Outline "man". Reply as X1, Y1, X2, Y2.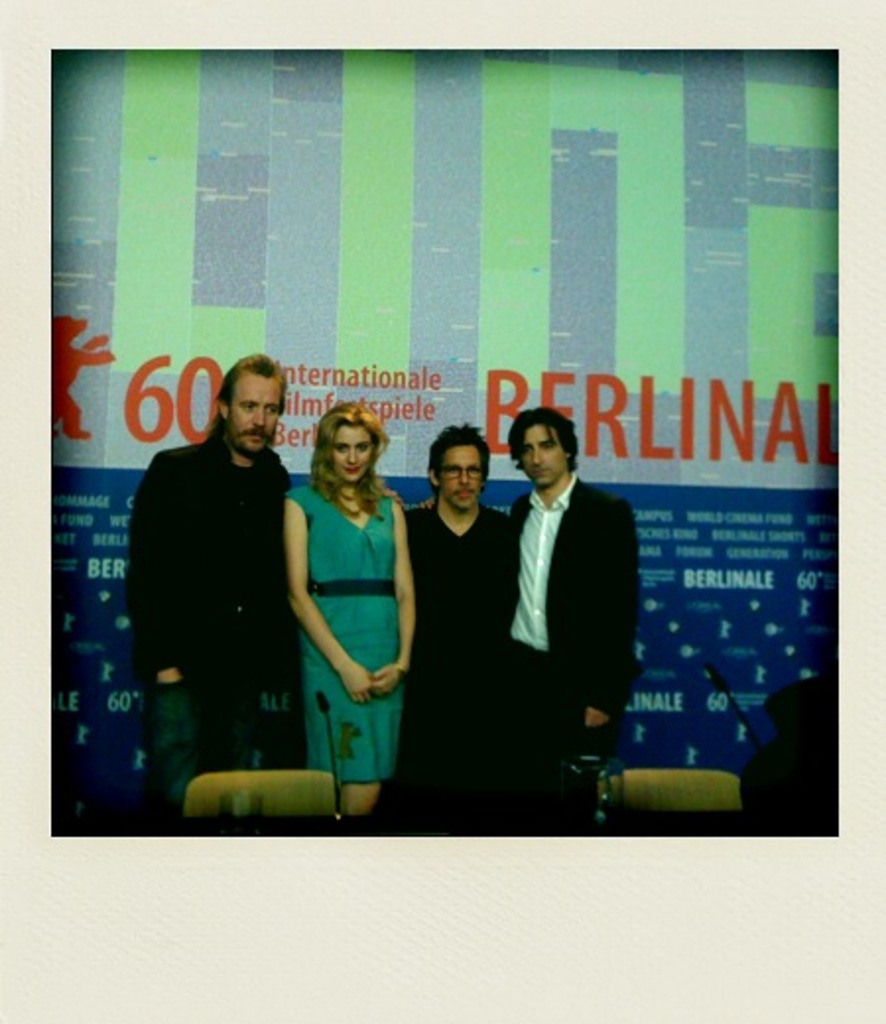
411, 402, 634, 839.
